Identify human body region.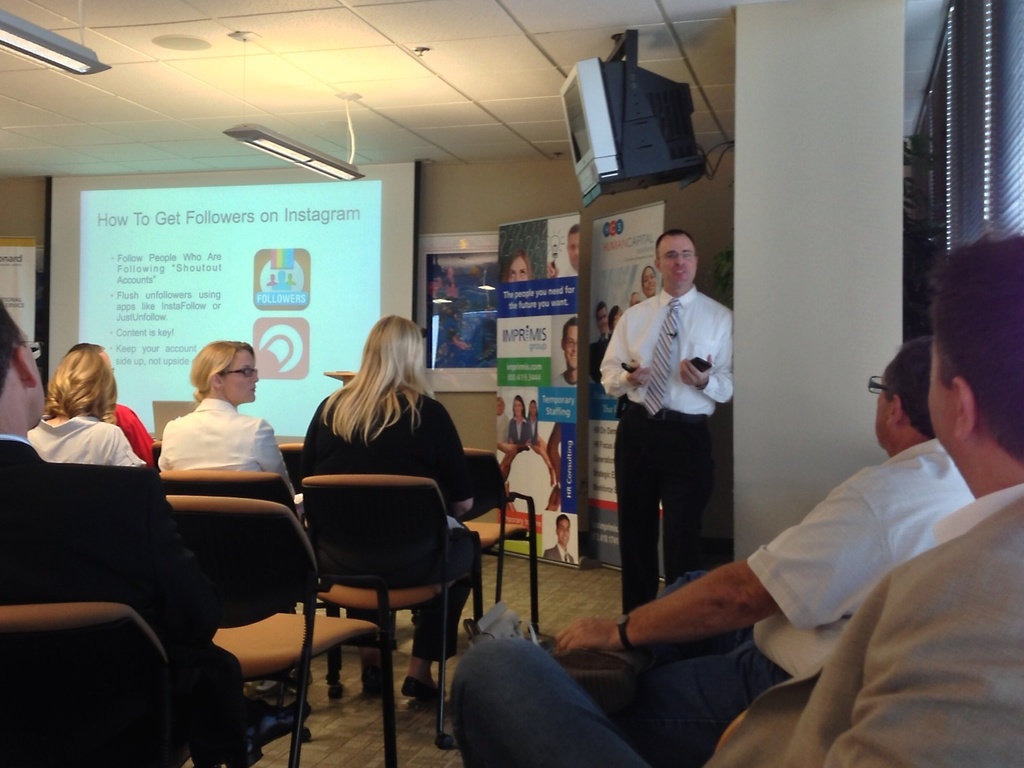
Region: <region>606, 231, 736, 607</region>.
